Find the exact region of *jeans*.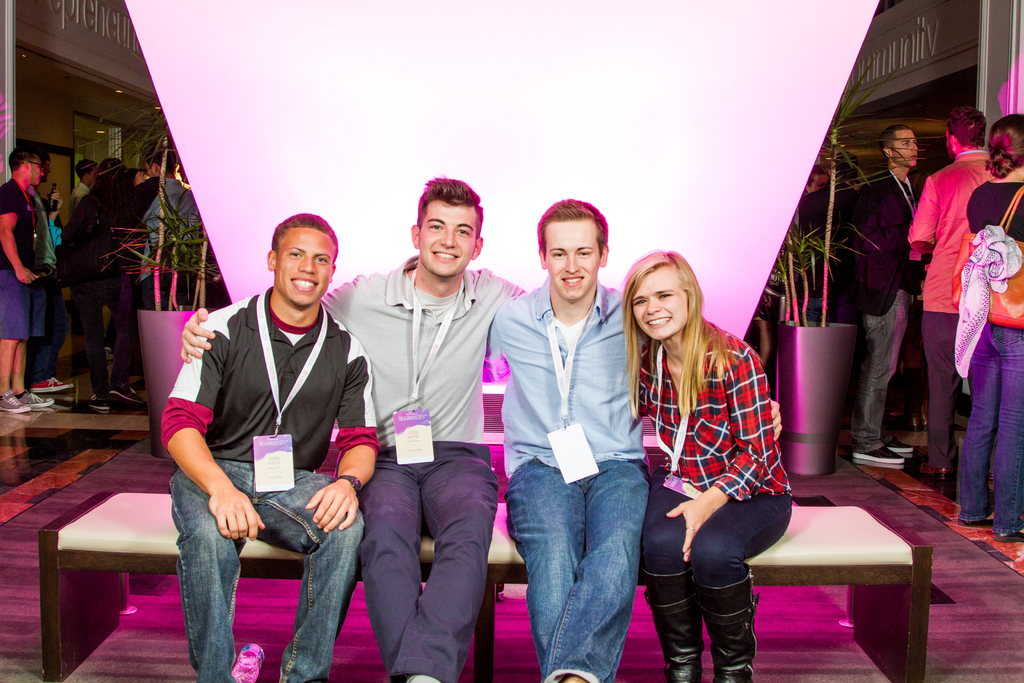
Exact region: (30,294,67,381).
